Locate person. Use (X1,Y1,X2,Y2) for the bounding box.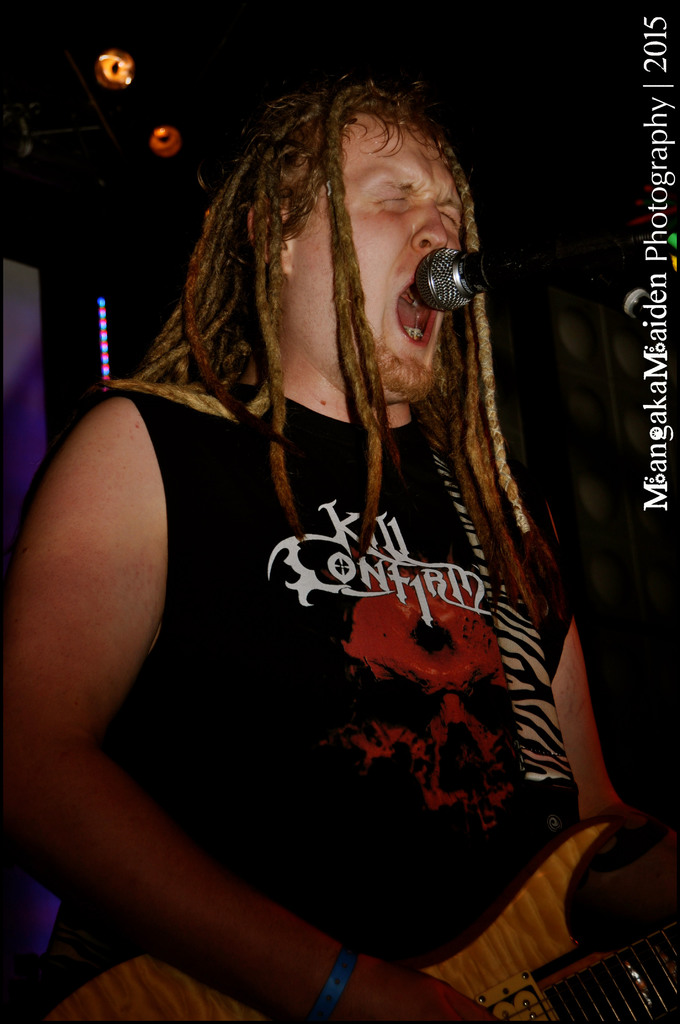
(54,66,642,995).
